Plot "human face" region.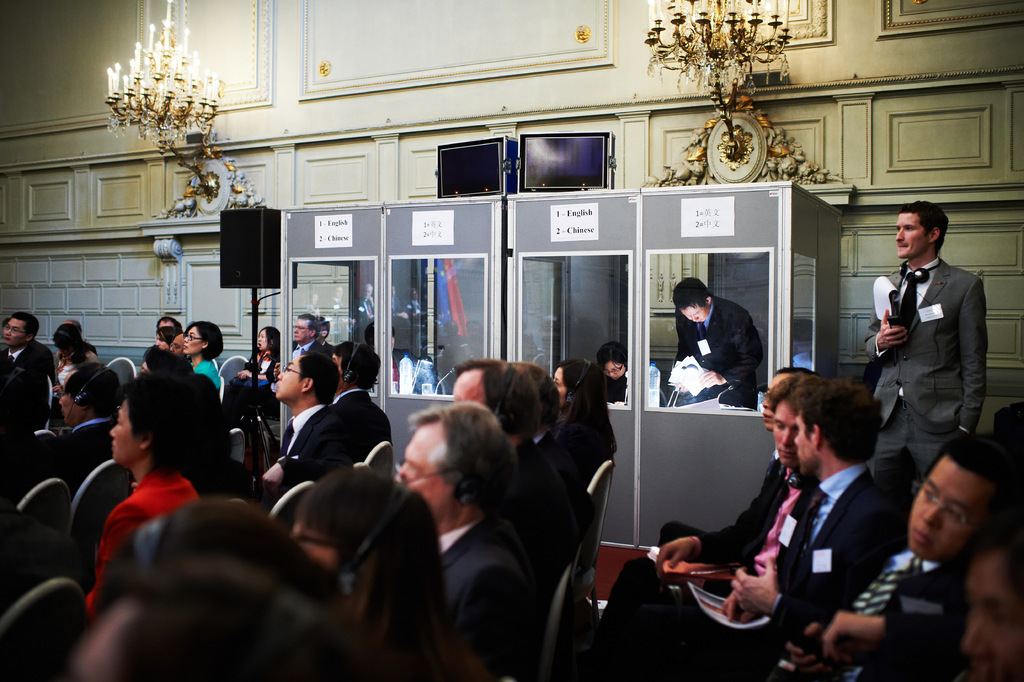
Plotted at rect(600, 360, 626, 383).
